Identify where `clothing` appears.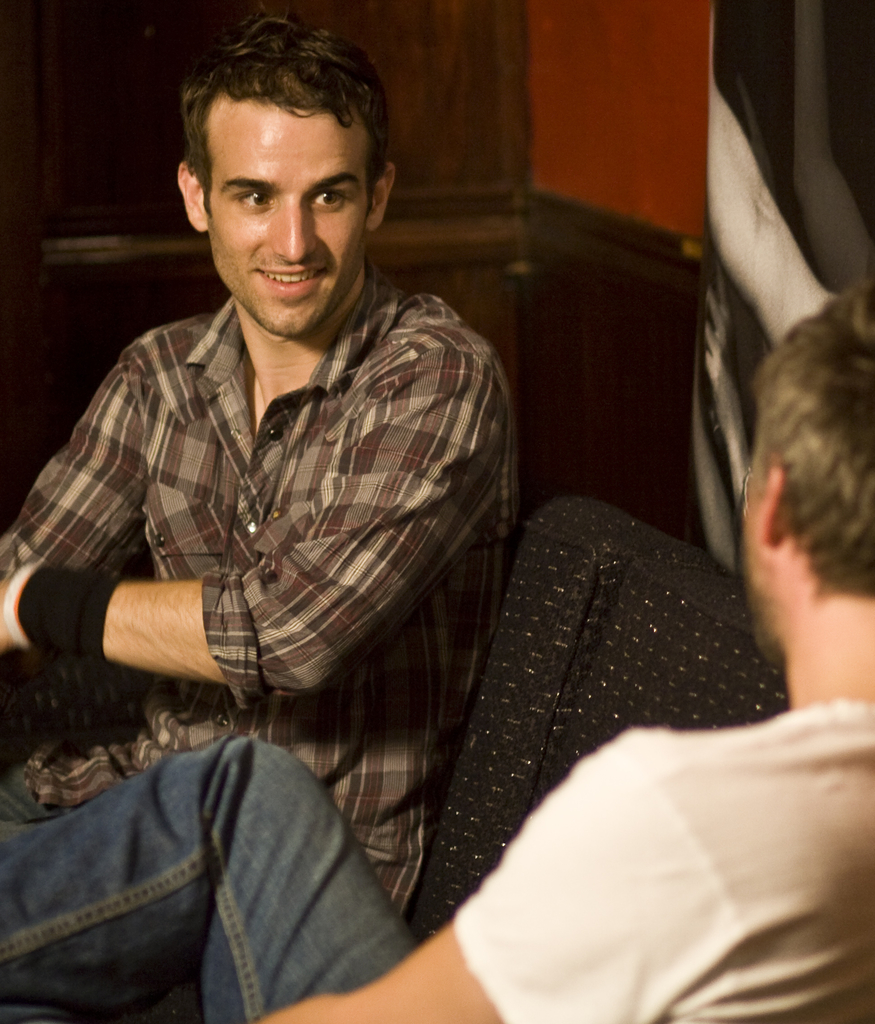
Appears at {"left": 0, "top": 692, "right": 874, "bottom": 1018}.
